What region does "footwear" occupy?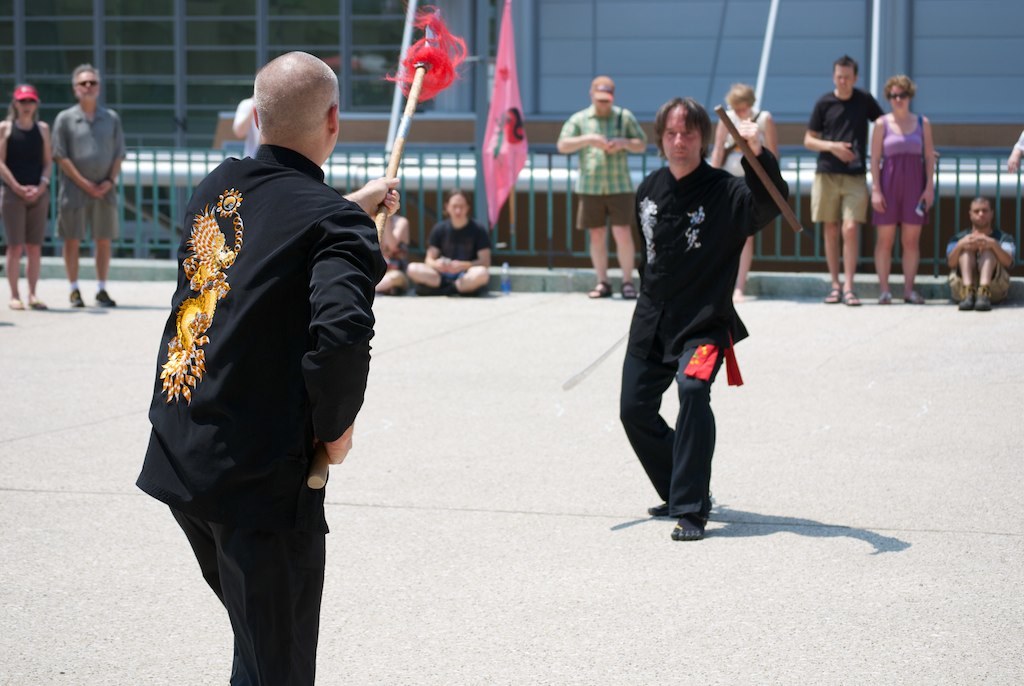
bbox=[960, 295, 974, 311].
